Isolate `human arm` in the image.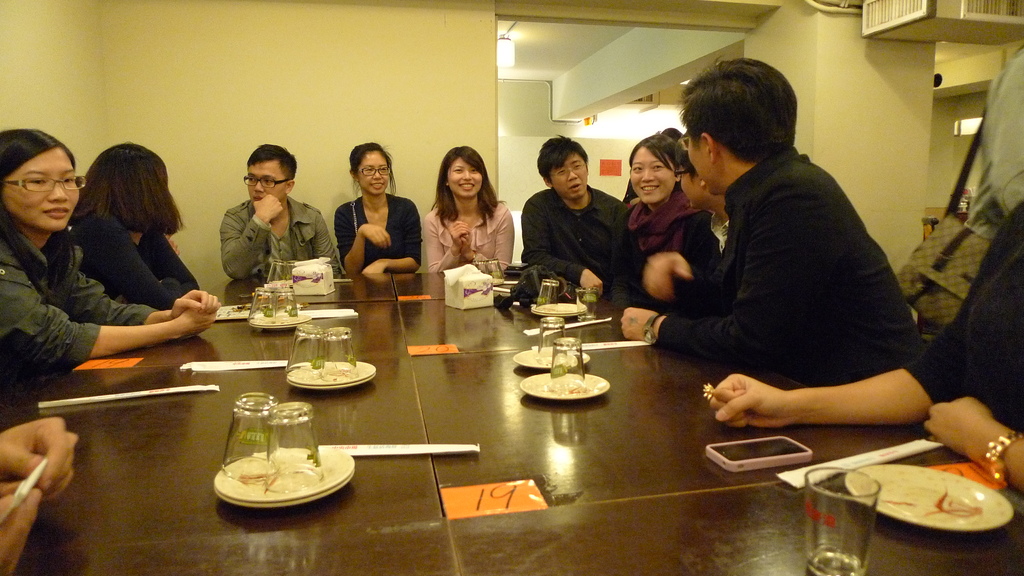
Isolated region: box=[424, 211, 465, 268].
